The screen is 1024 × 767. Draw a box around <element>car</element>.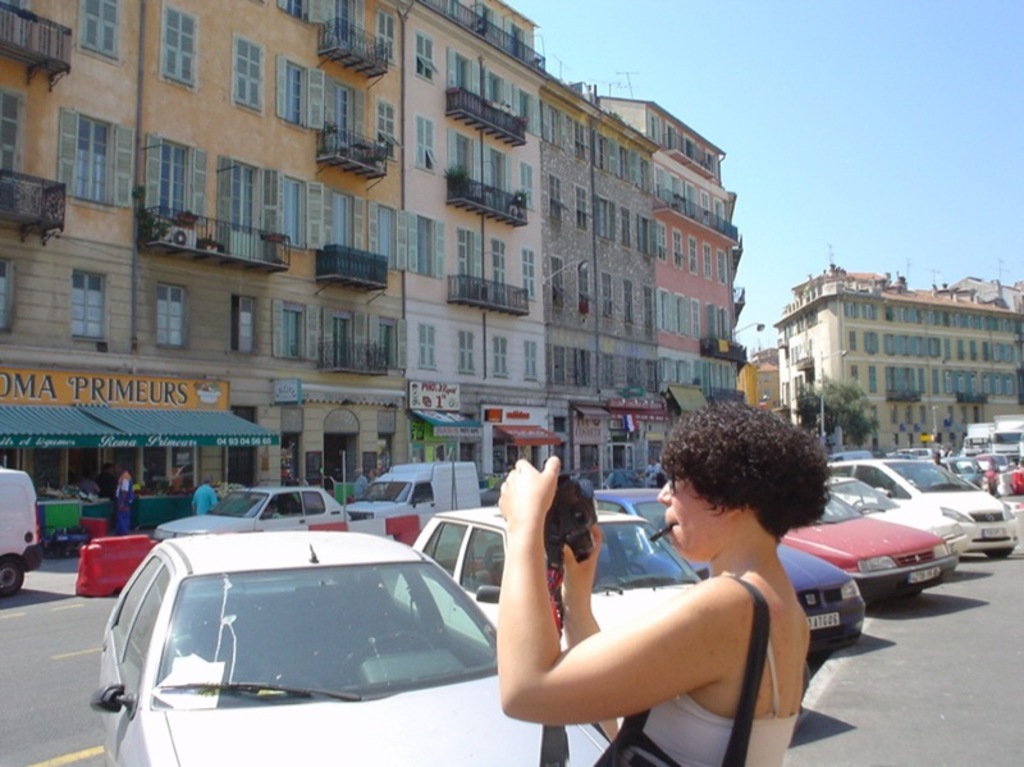
156, 487, 348, 534.
